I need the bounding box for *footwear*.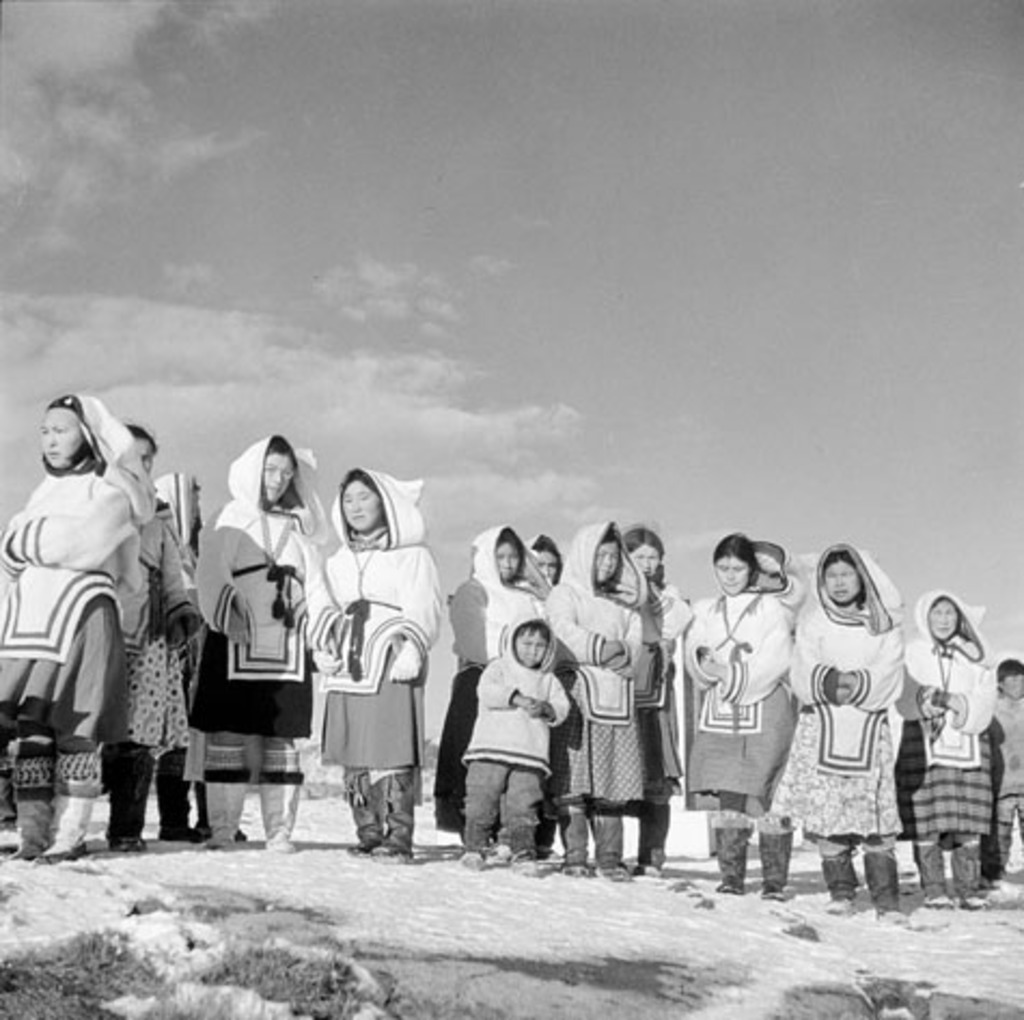
Here it is: crop(371, 774, 414, 860).
